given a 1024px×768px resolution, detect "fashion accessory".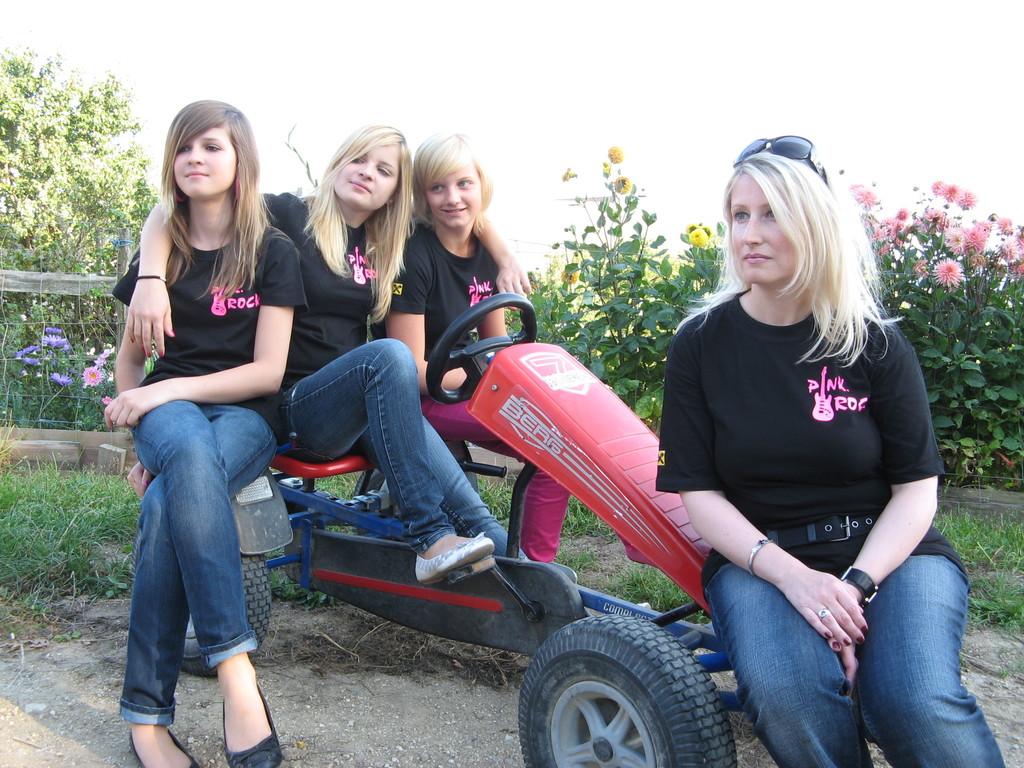
bbox=(843, 638, 851, 642).
